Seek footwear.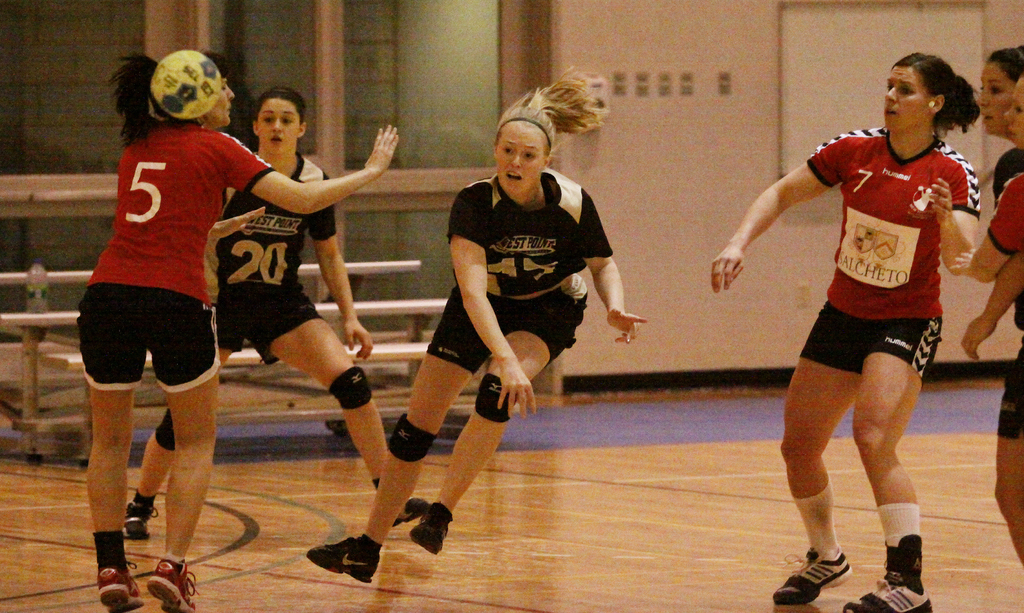
<bbox>125, 504, 157, 540</bbox>.
